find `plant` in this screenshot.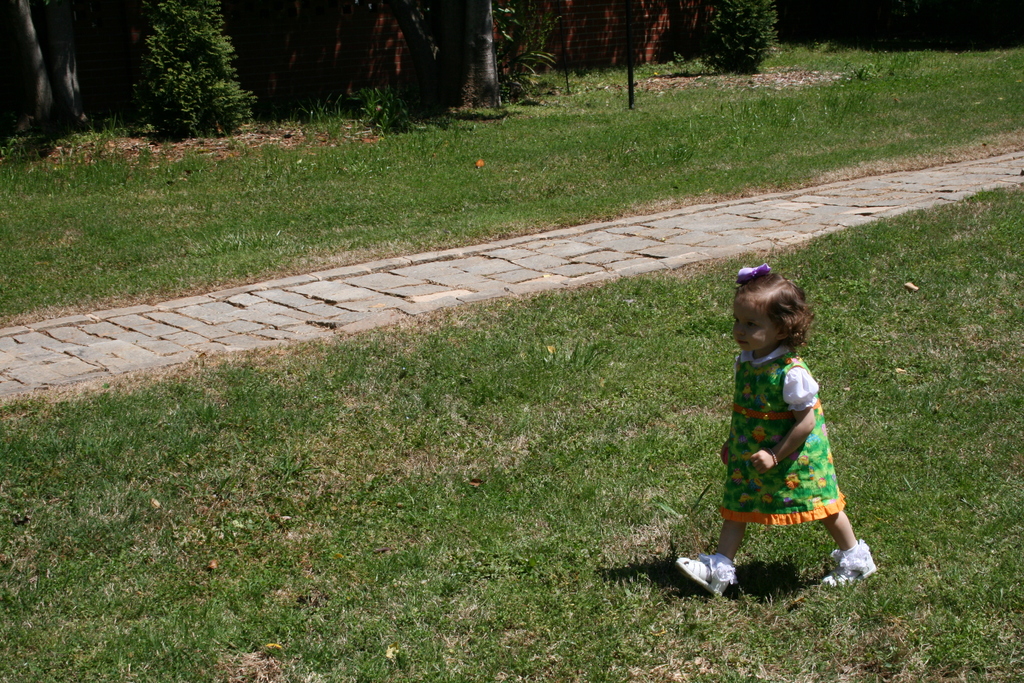
The bounding box for `plant` is box=[495, 0, 568, 110].
